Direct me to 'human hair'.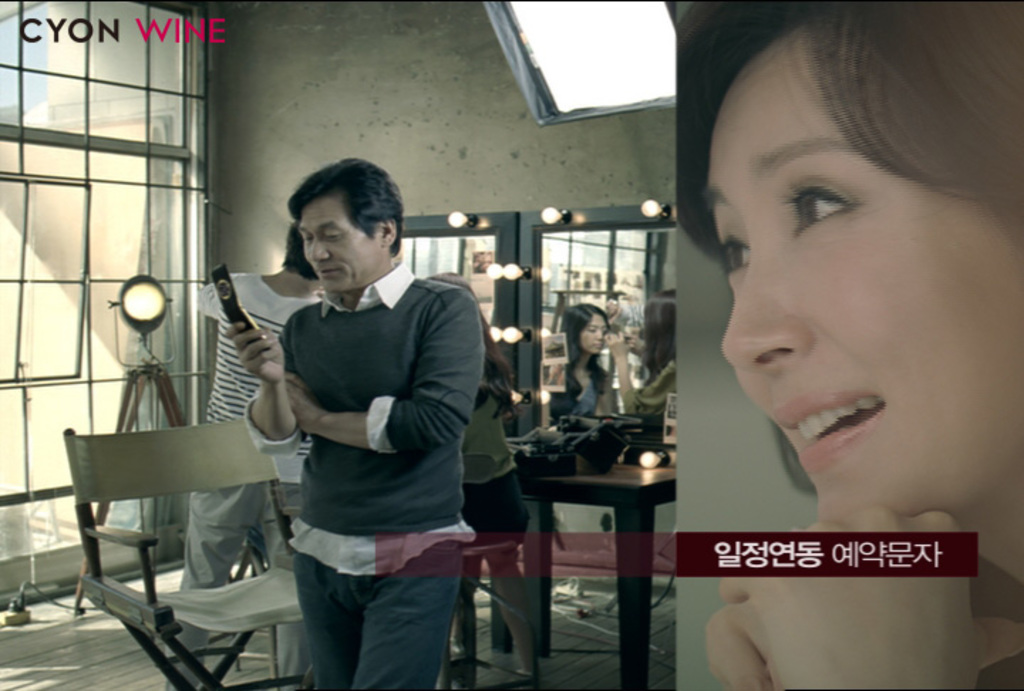
Direction: l=640, t=289, r=676, b=377.
